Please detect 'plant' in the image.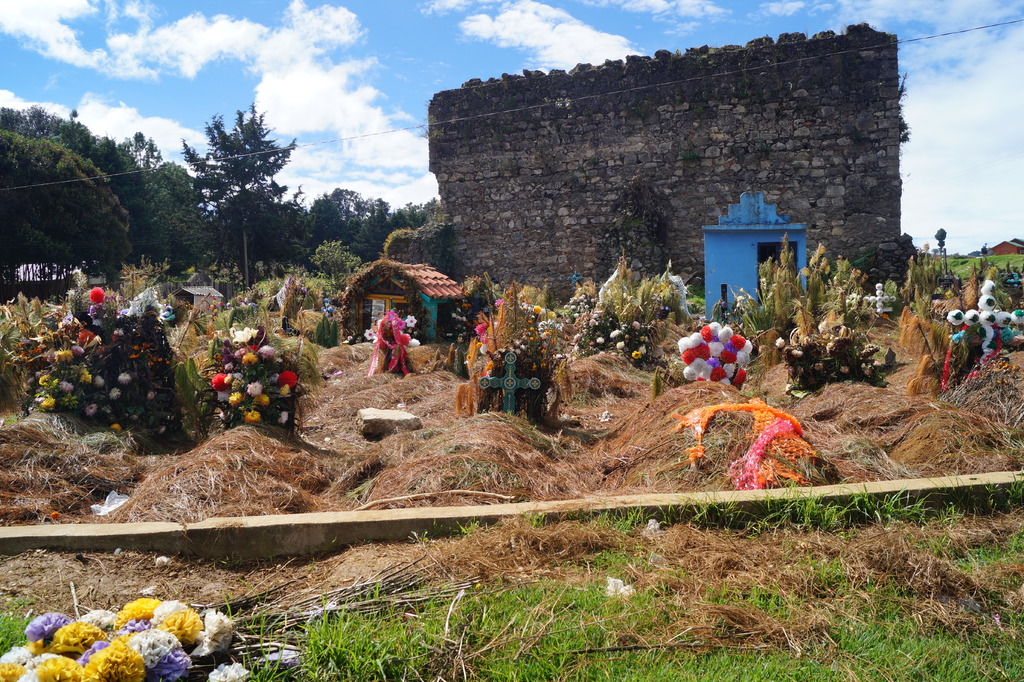
<box>208,324,305,428</box>.
